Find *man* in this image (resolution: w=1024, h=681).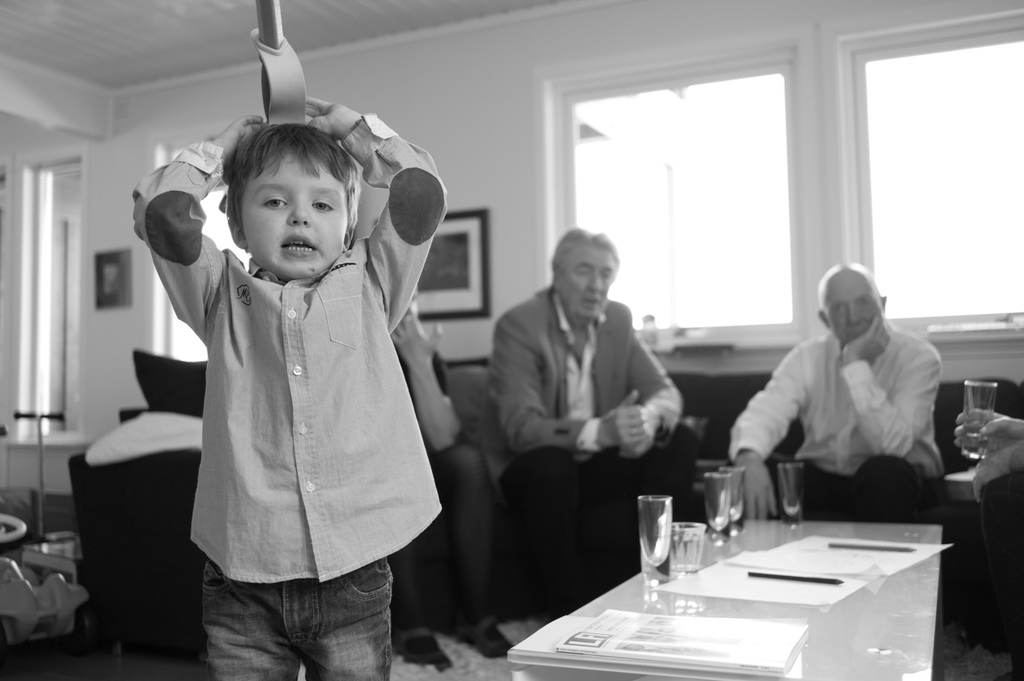
[489,232,689,614].
